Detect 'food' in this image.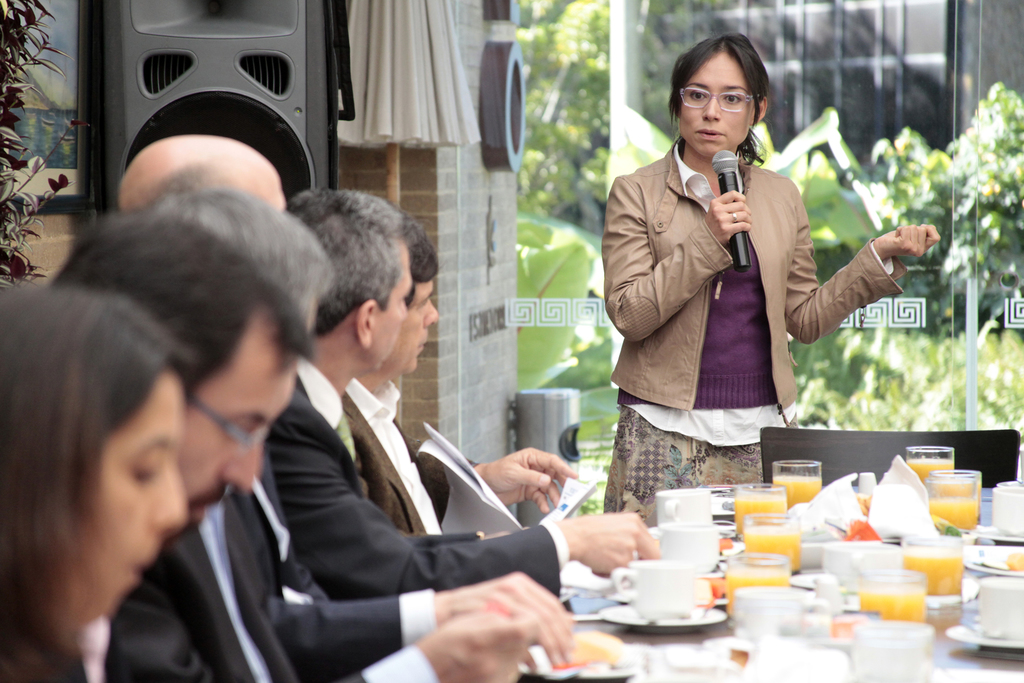
Detection: select_region(569, 625, 626, 665).
